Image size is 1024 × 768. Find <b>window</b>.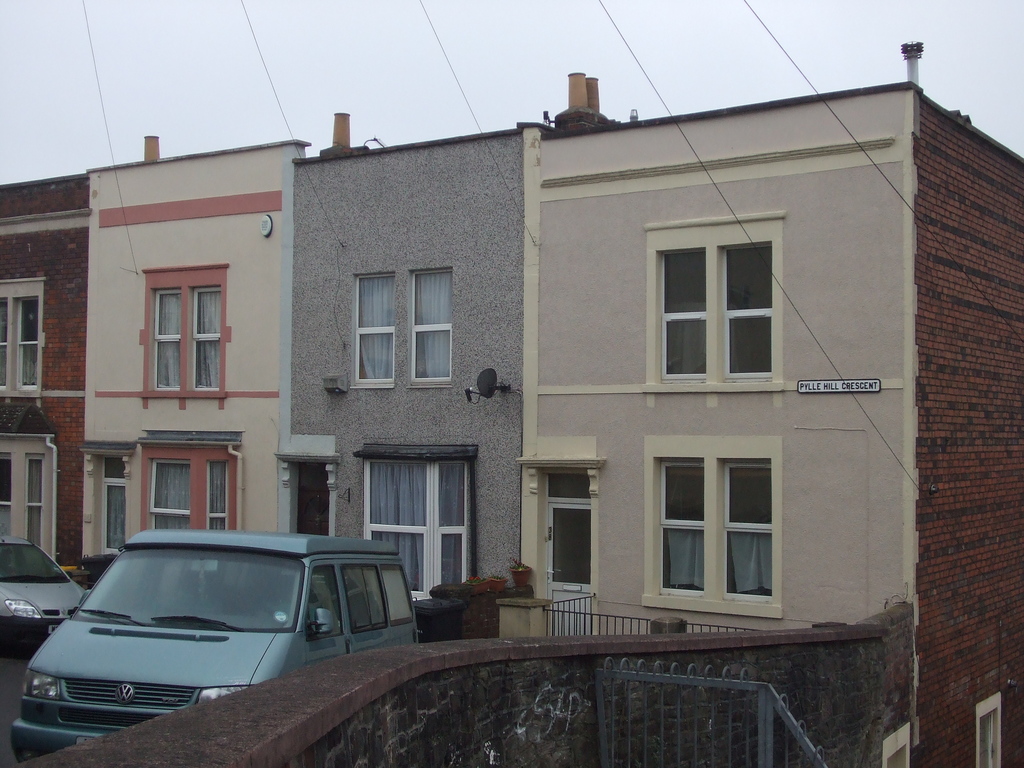
[x1=0, y1=456, x2=14, y2=537].
